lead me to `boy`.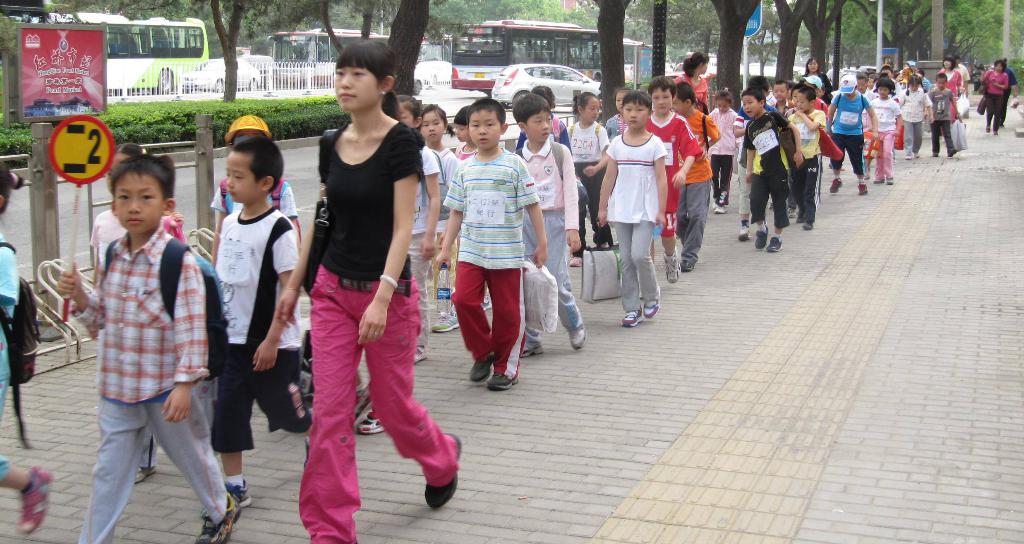
Lead to box=[879, 65, 905, 108].
